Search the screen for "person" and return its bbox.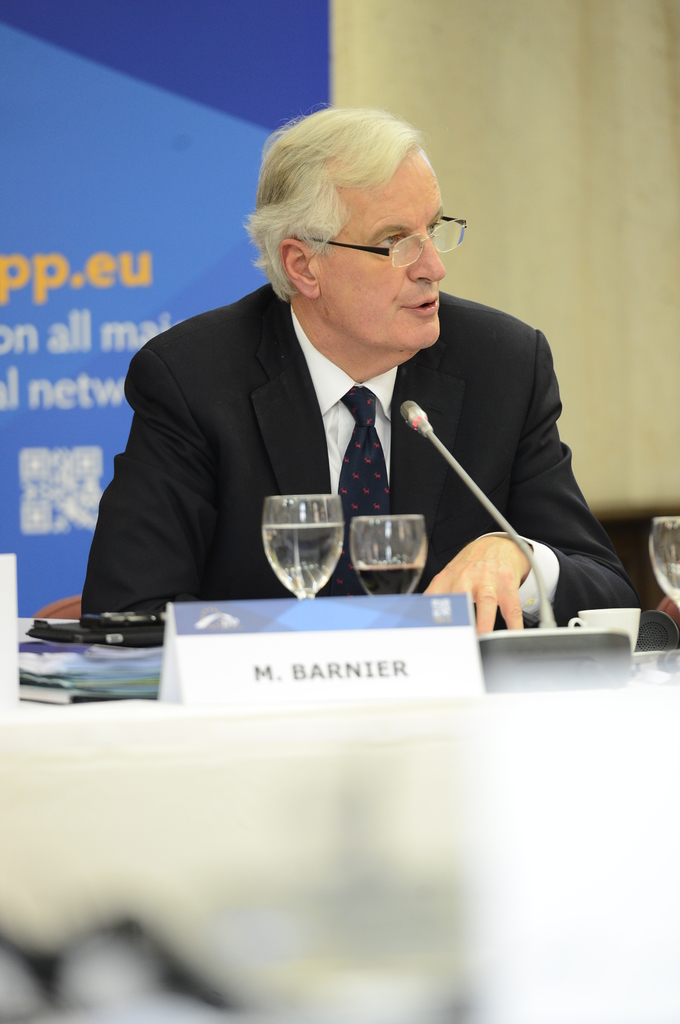
Found: 67:108:676:650.
